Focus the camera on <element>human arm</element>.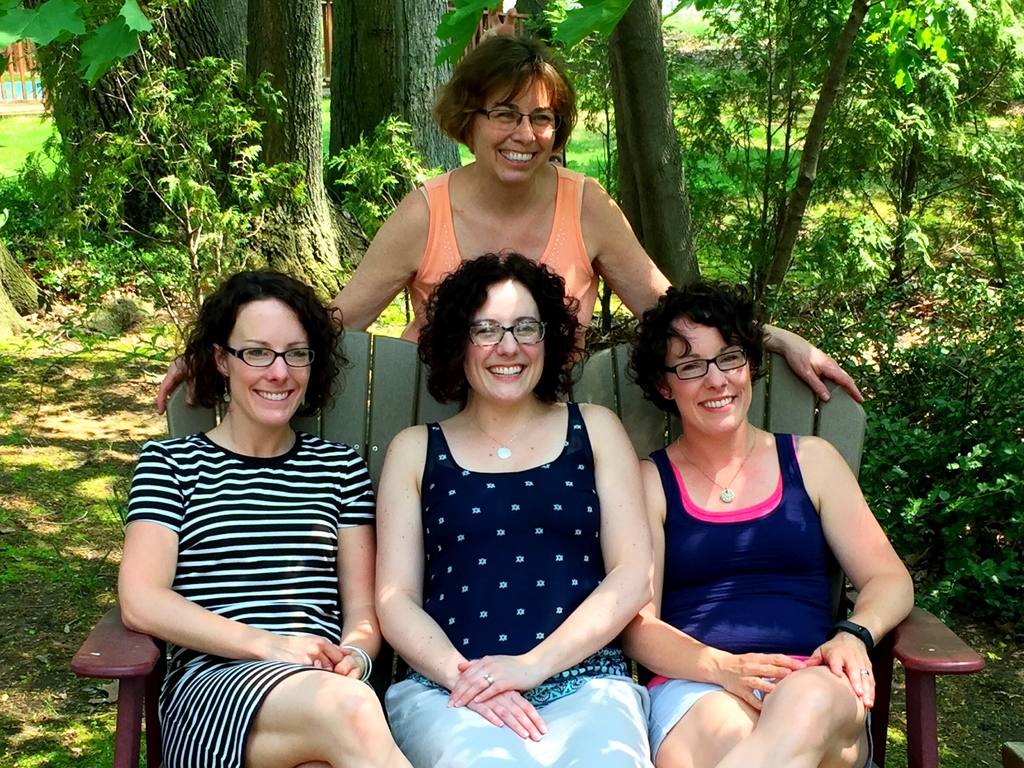
Focus region: [621, 458, 798, 715].
